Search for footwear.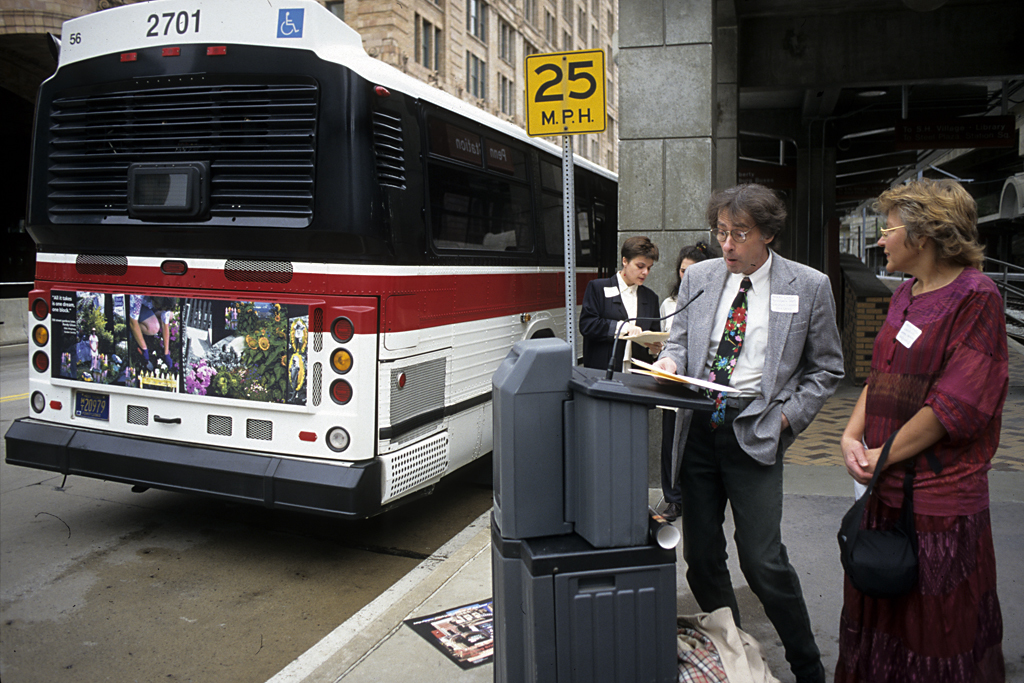
Found at (787, 657, 822, 682).
